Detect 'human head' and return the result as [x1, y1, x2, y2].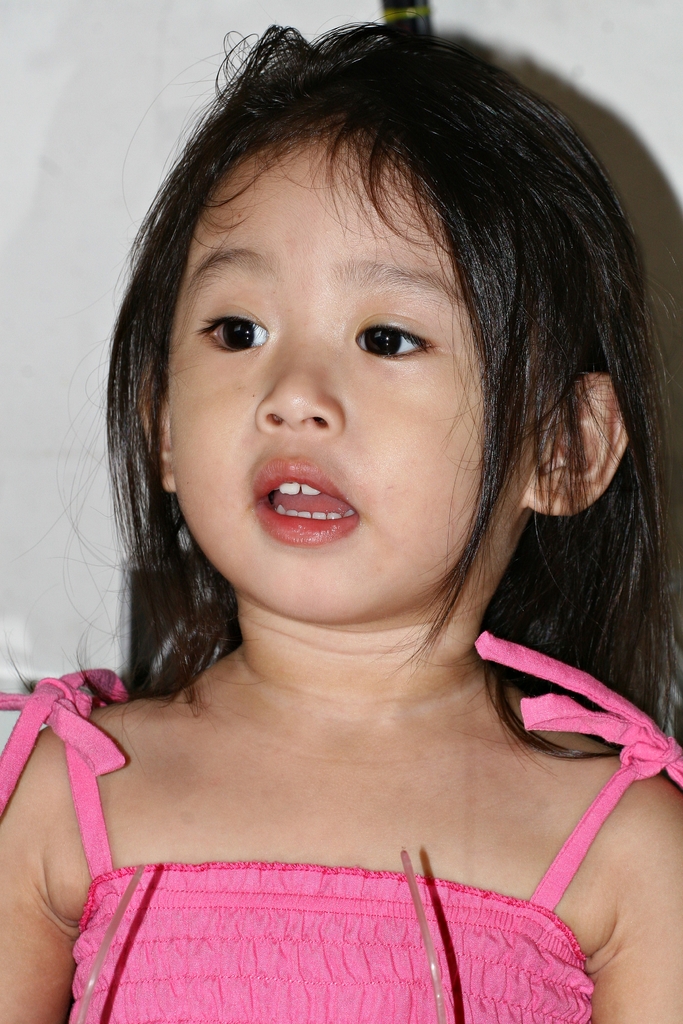
[129, 33, 595, 601].
